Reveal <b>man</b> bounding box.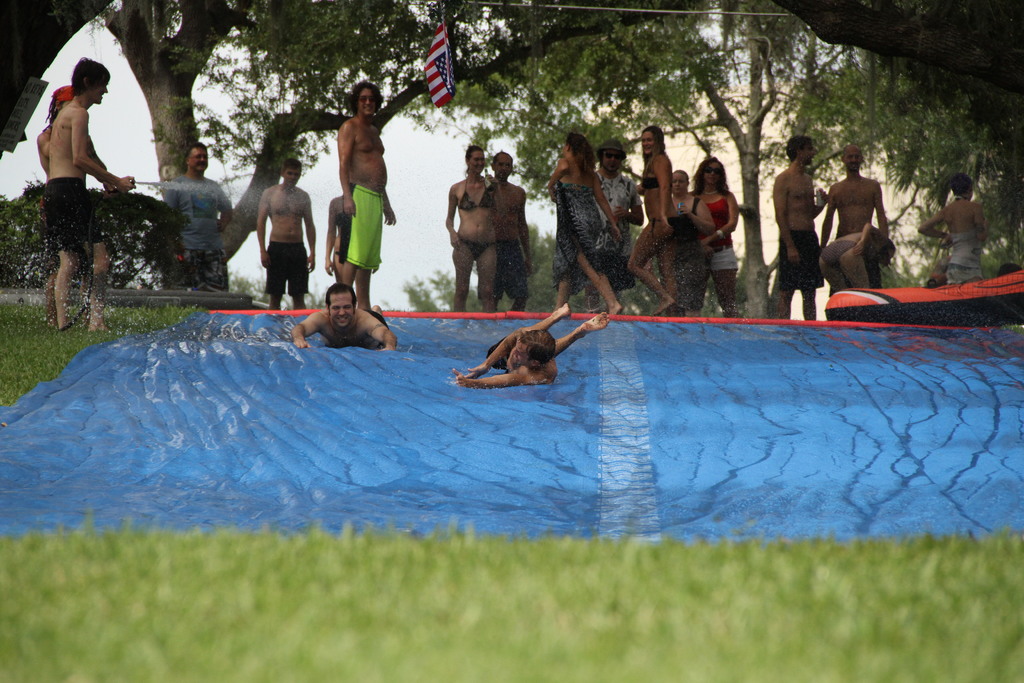
Revealed: box=[38, 54, 136, 334].
